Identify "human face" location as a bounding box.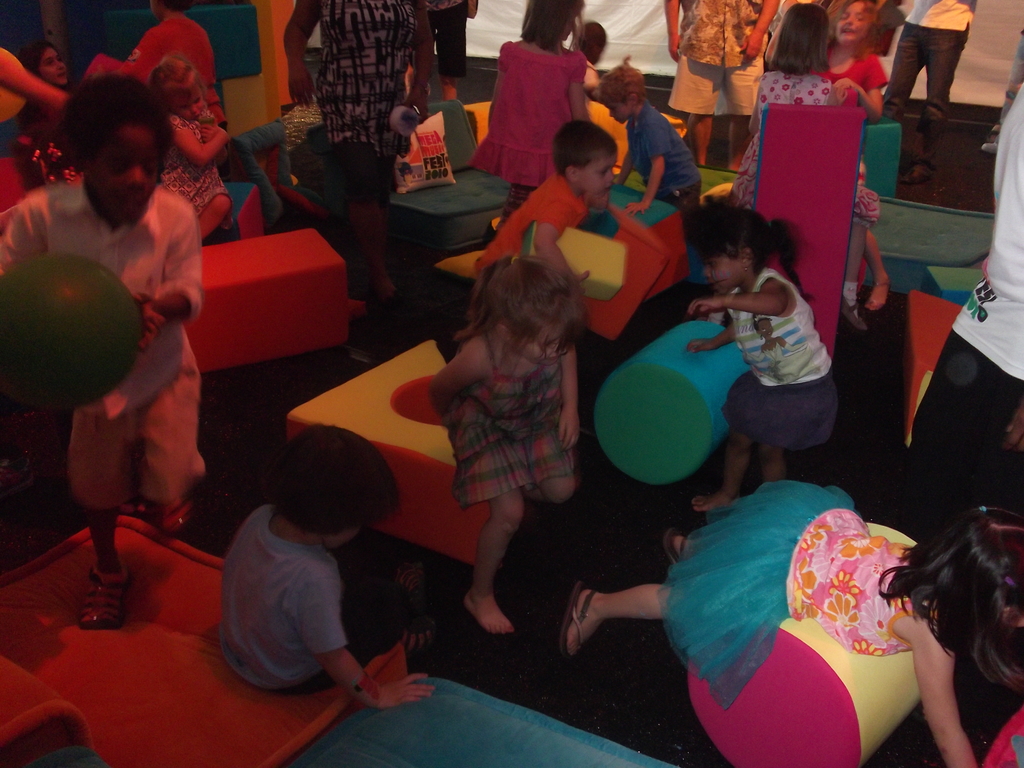
left=832, top=0, right=872, bottom=45.
